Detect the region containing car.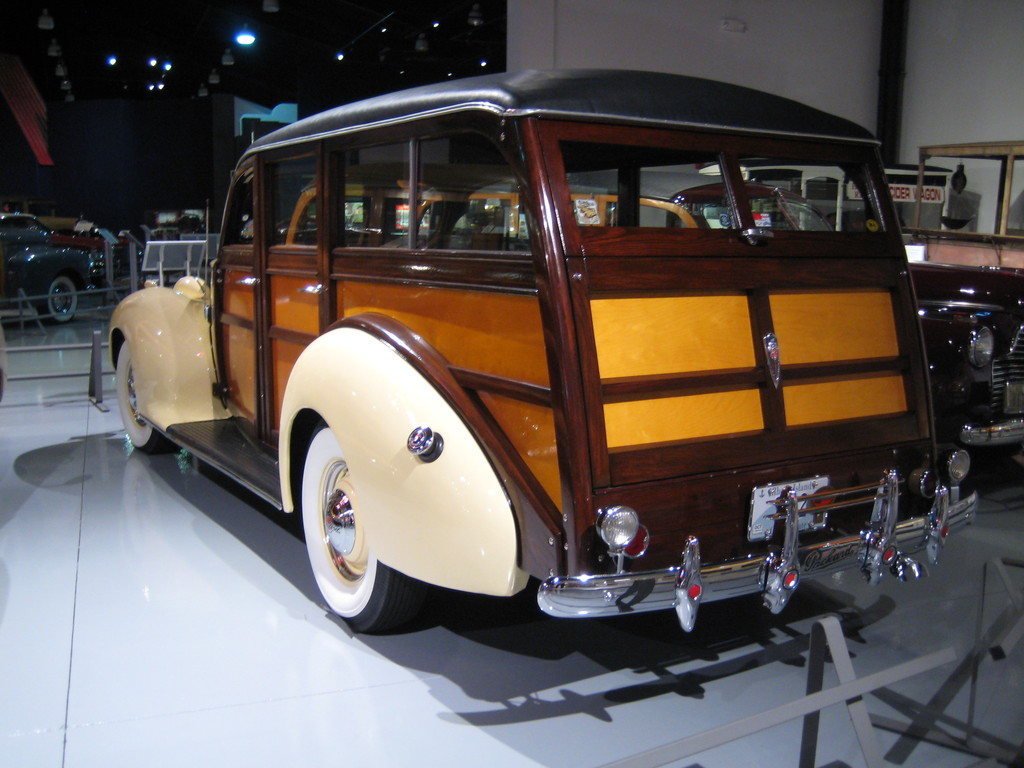
crop(0, 209, 95, 326).
